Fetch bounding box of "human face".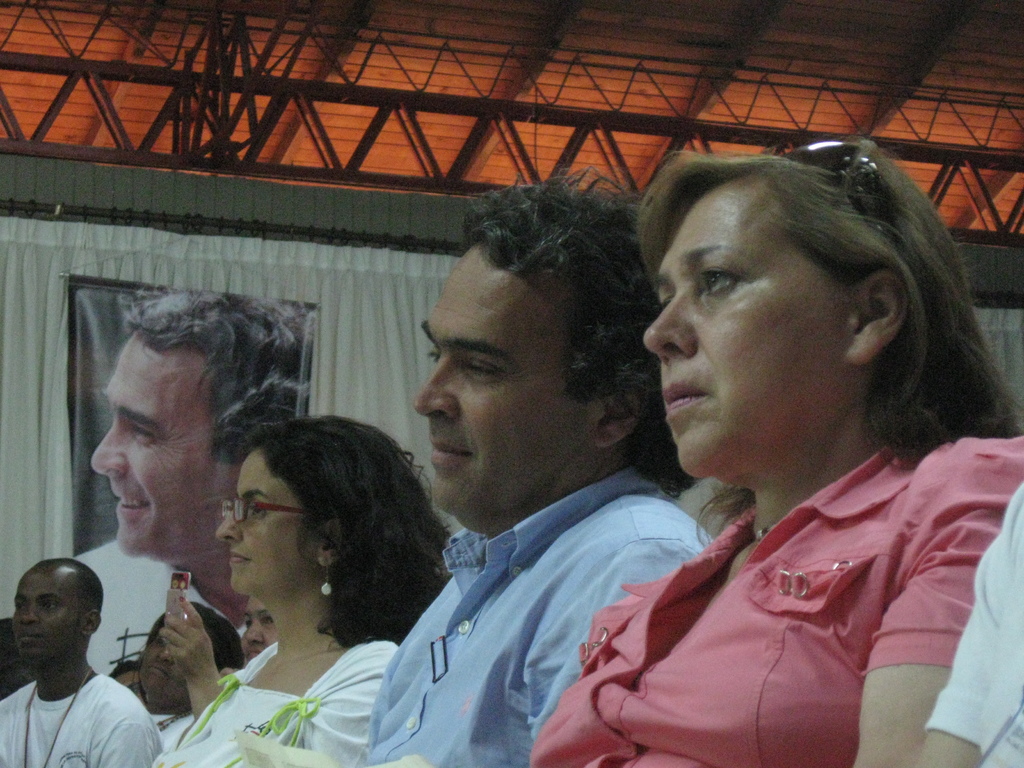
Bbox: (left=641, top=171, right=850, bottom=479).
